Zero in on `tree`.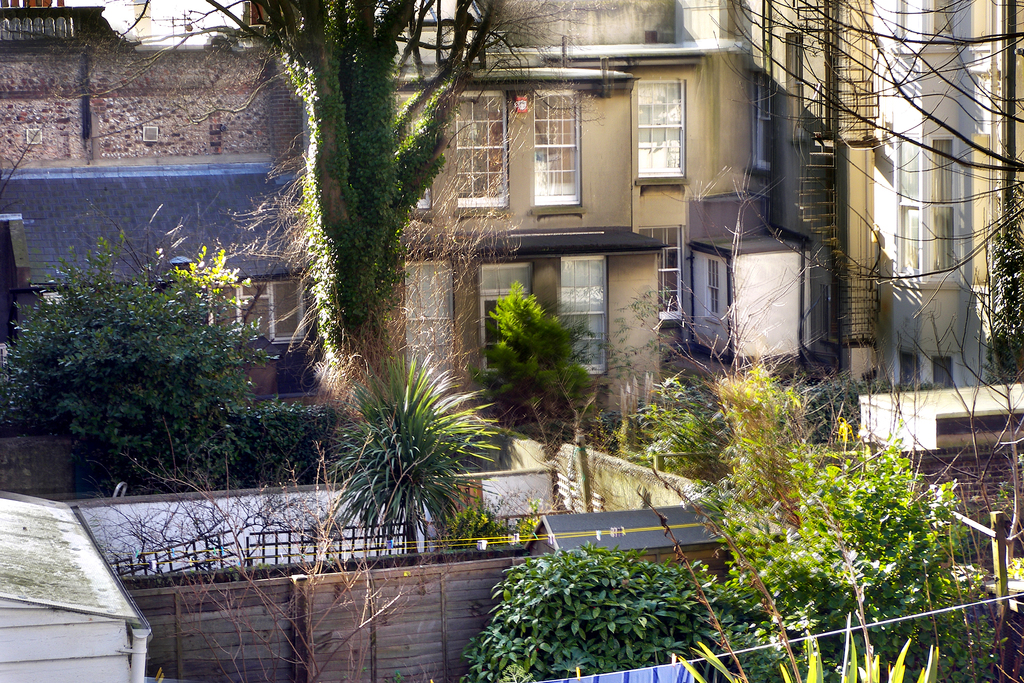
Zeroed in: x1=626, y1=358, x2=918, y2=638.
